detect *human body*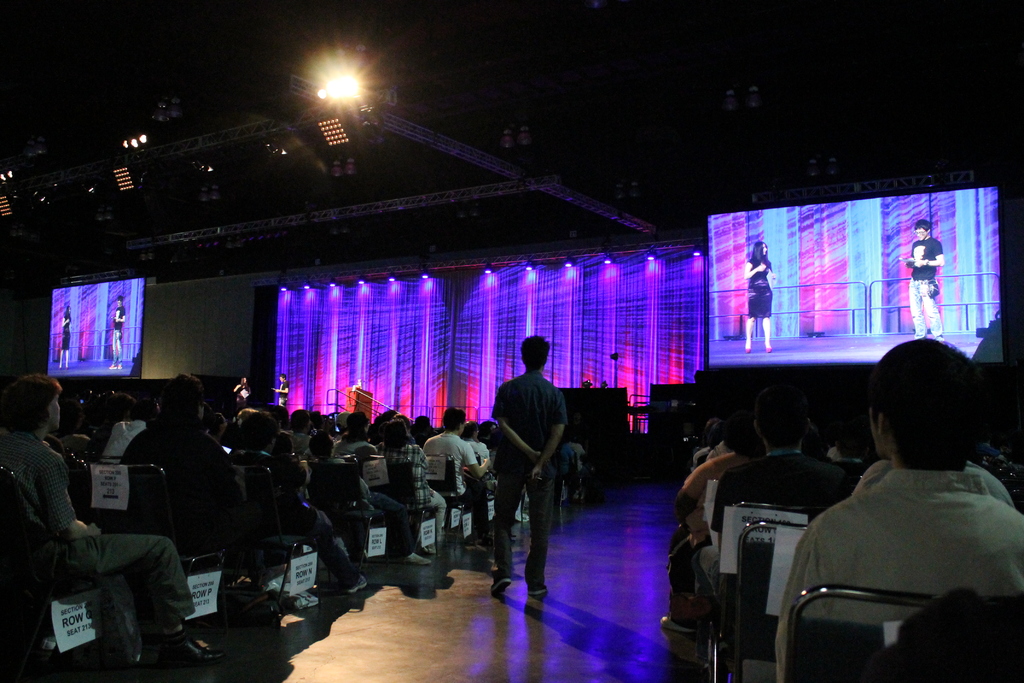
274 372 287 406
